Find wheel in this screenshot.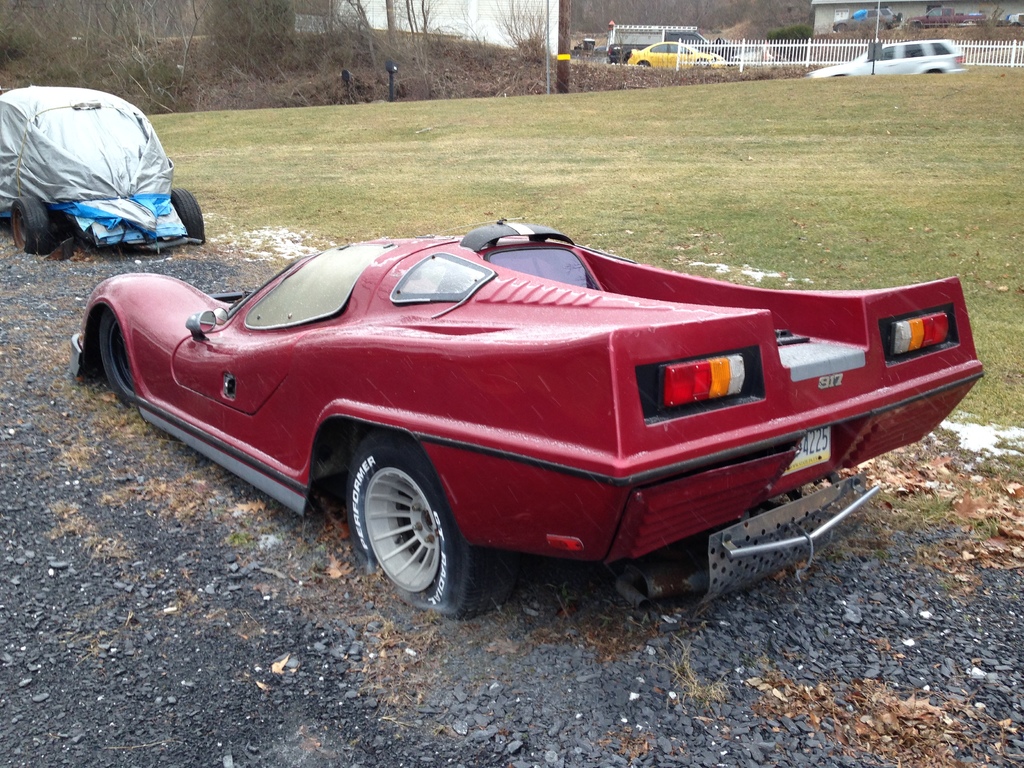
The bounding box for wheel is bbox=[837, 24, 846, 34].
